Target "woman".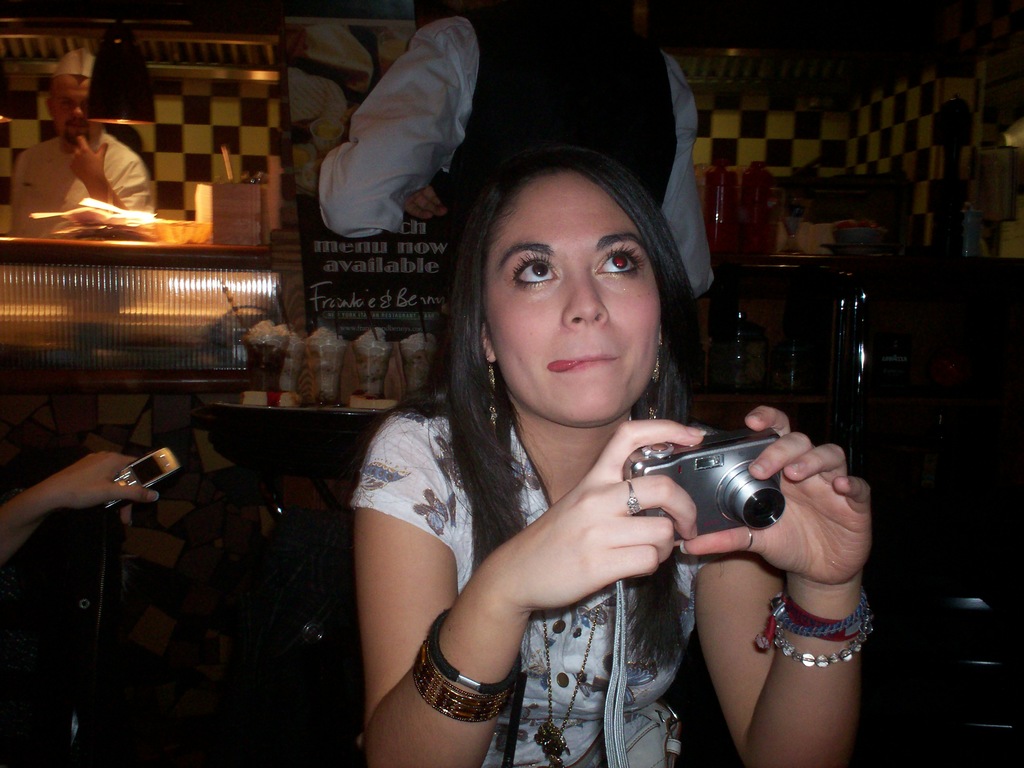
Target region: (323, 108, 817, 767).
